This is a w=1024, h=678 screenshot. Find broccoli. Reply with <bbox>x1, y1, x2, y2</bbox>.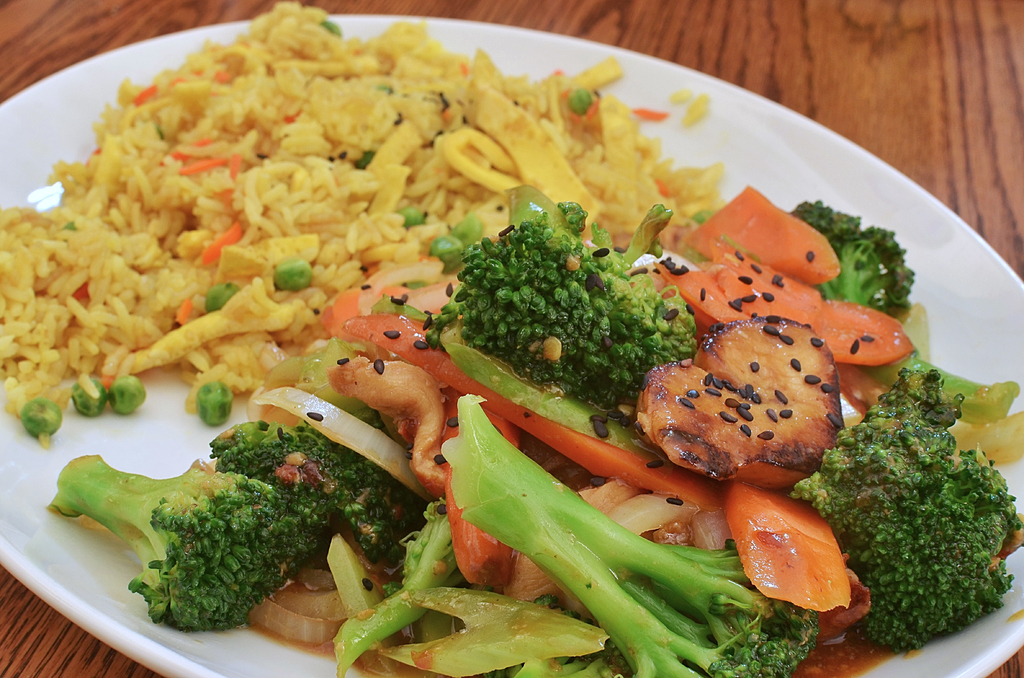
<bbox>210, 412, 424, 567</bbox>.
